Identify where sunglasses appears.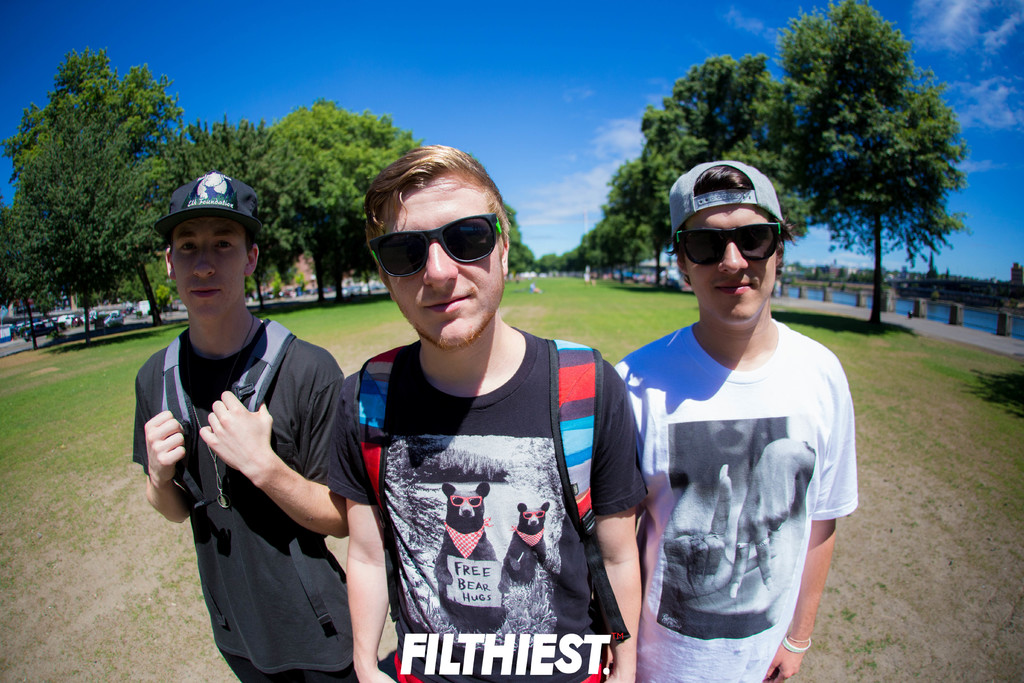
Appears at <region>675, 222, 781, 265</region>.
